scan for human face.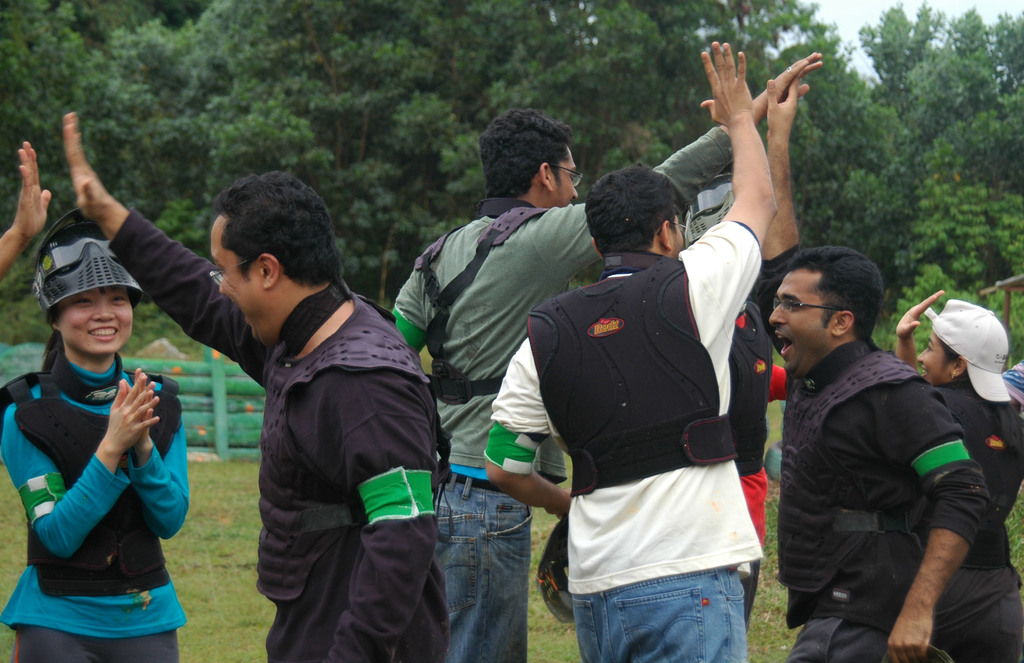
Scan result: region(553, 149, 582, 208).
